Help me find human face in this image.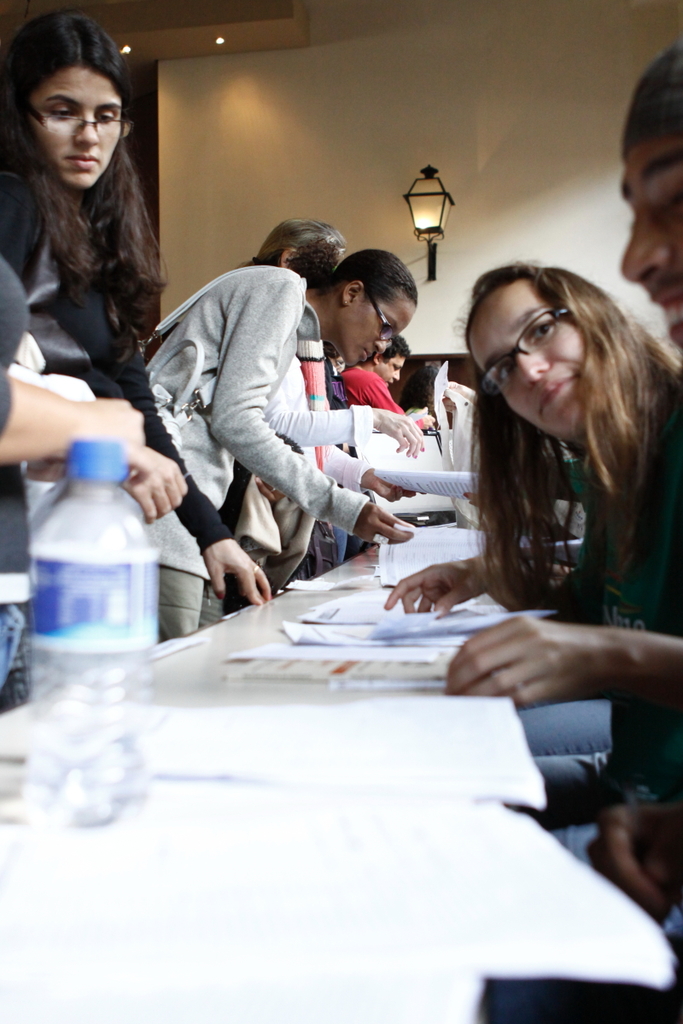
Found it: 616 124 682 369.
